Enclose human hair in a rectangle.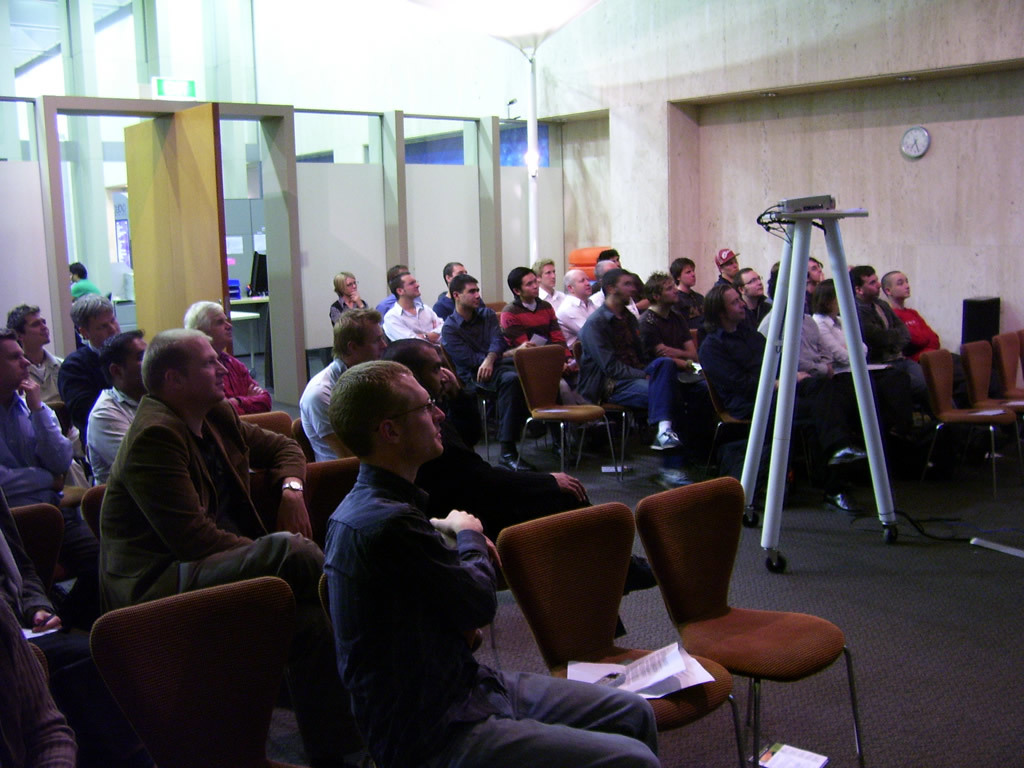
box=[66, 256, 86, 276].
